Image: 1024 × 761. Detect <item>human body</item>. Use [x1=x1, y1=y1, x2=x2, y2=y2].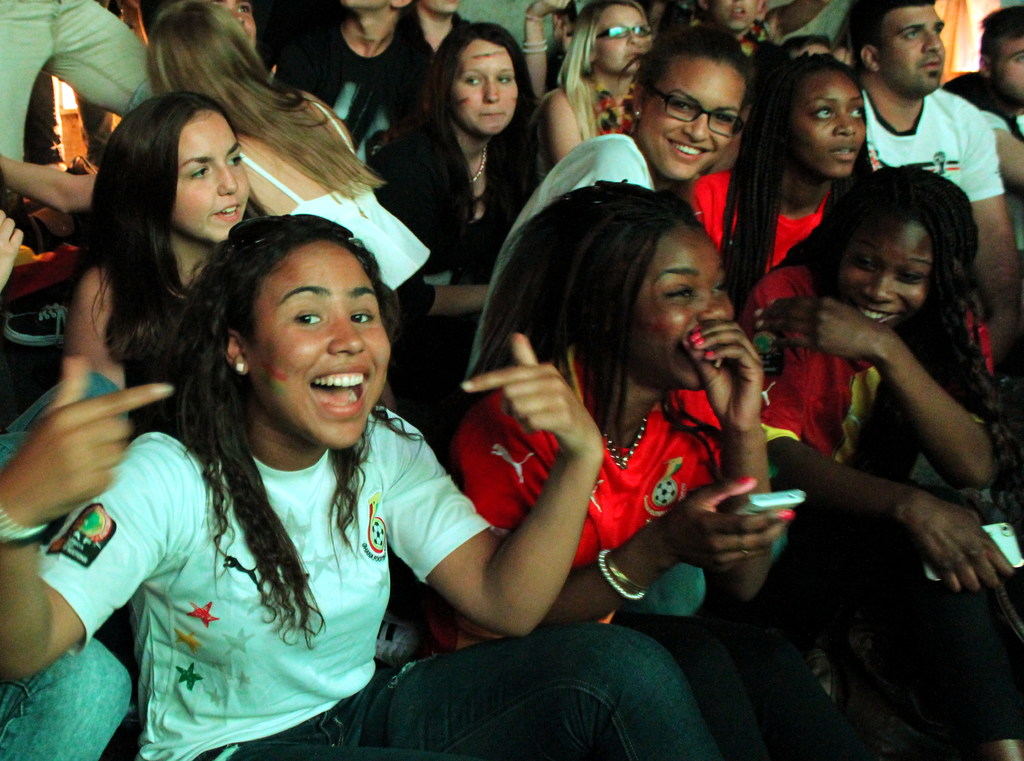
[x1=941, y1=1, x2=1023, y2=262].
